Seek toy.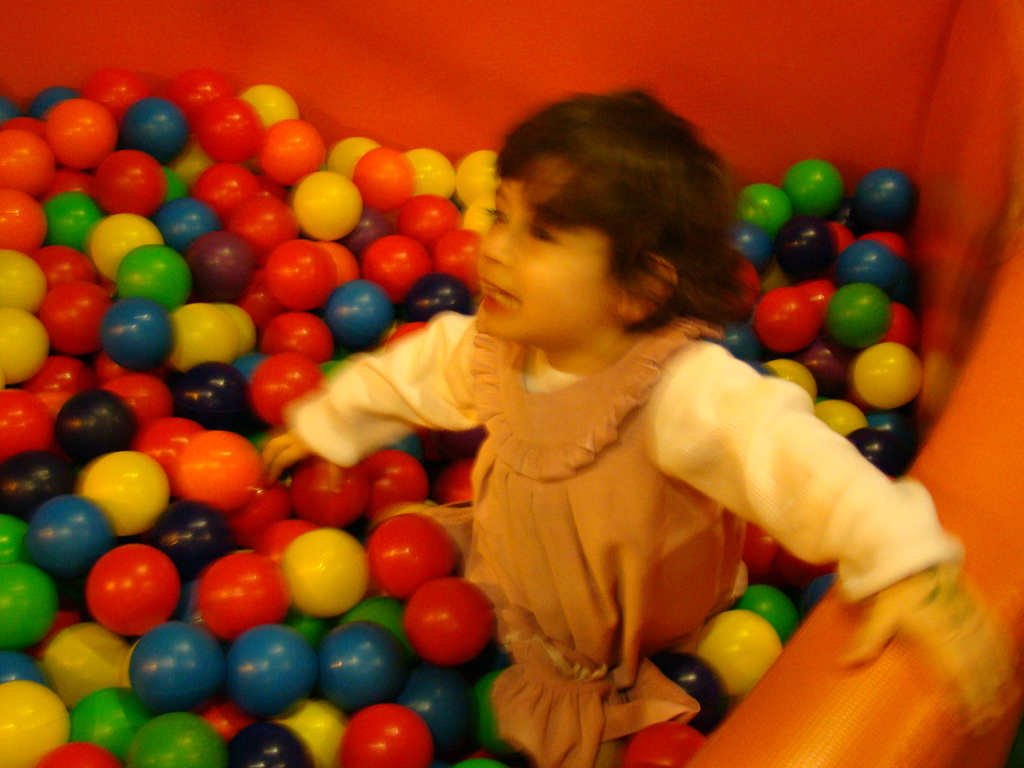
[left=323, top=620, right=406, bottom=713].
